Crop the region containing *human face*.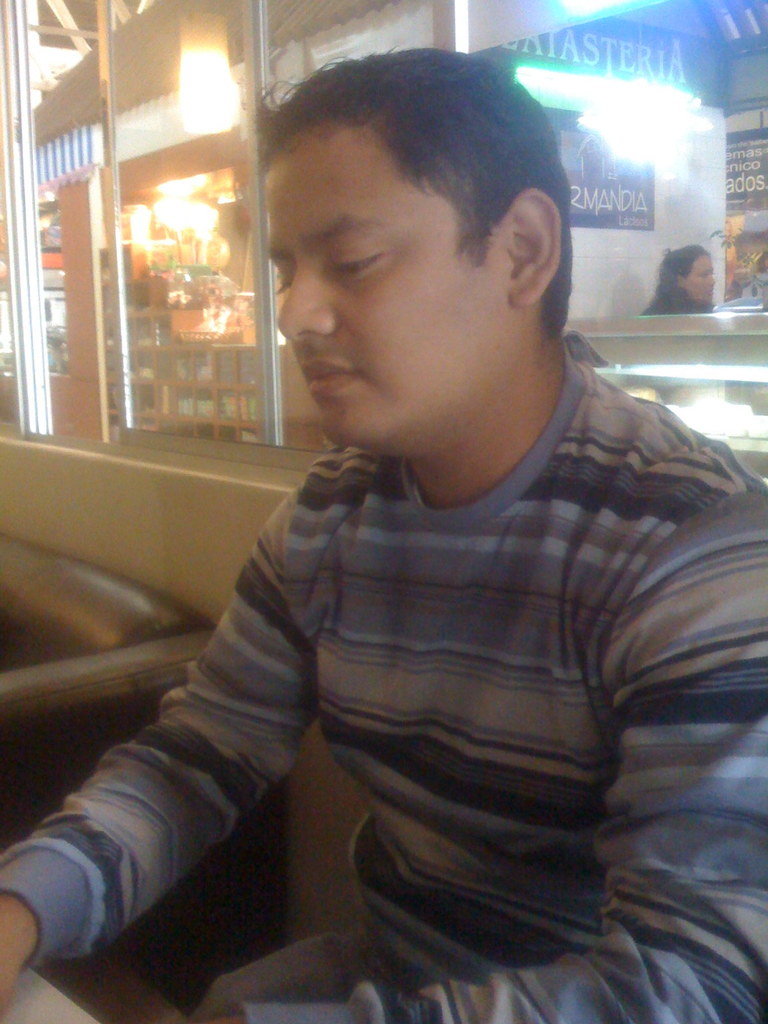
Crop region: detection(686, 251, 717, 301).
